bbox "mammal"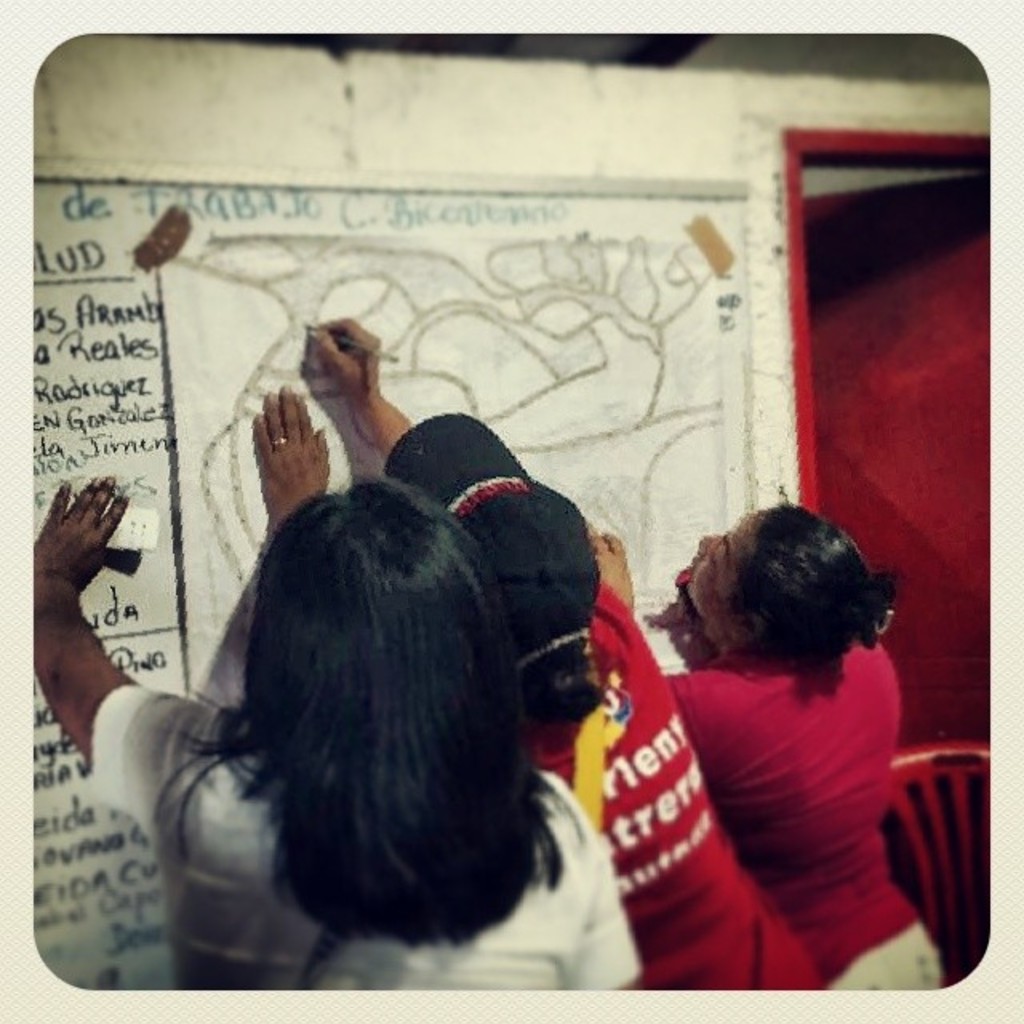
BBox(246, 315, 819, 990)
